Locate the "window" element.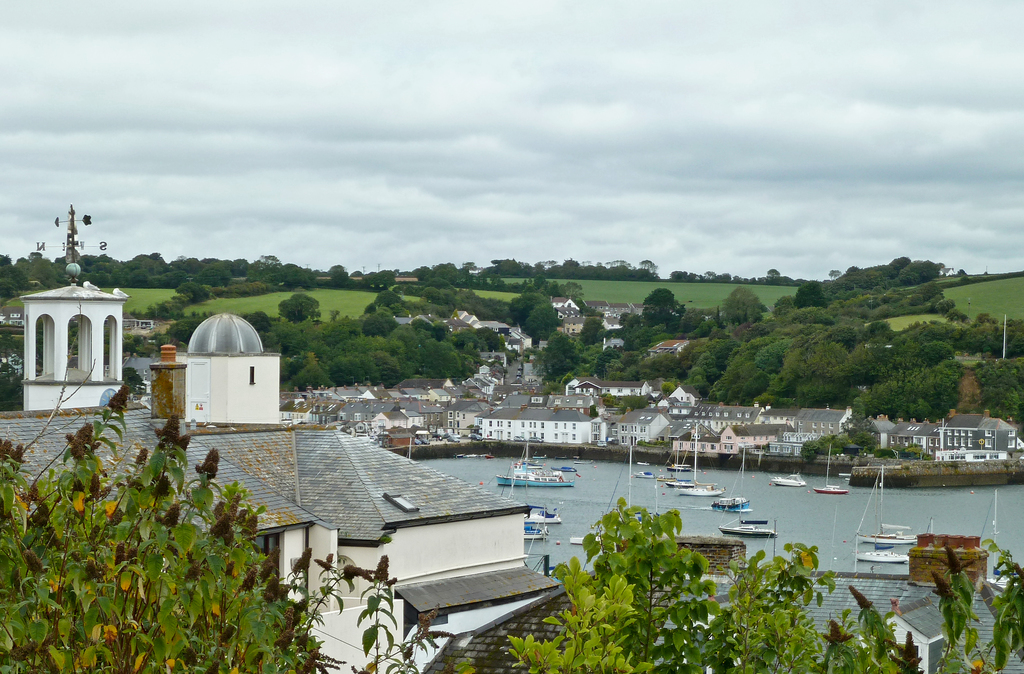
Element bbox: [x1=758, y1=434, x2=761, y2=439].
